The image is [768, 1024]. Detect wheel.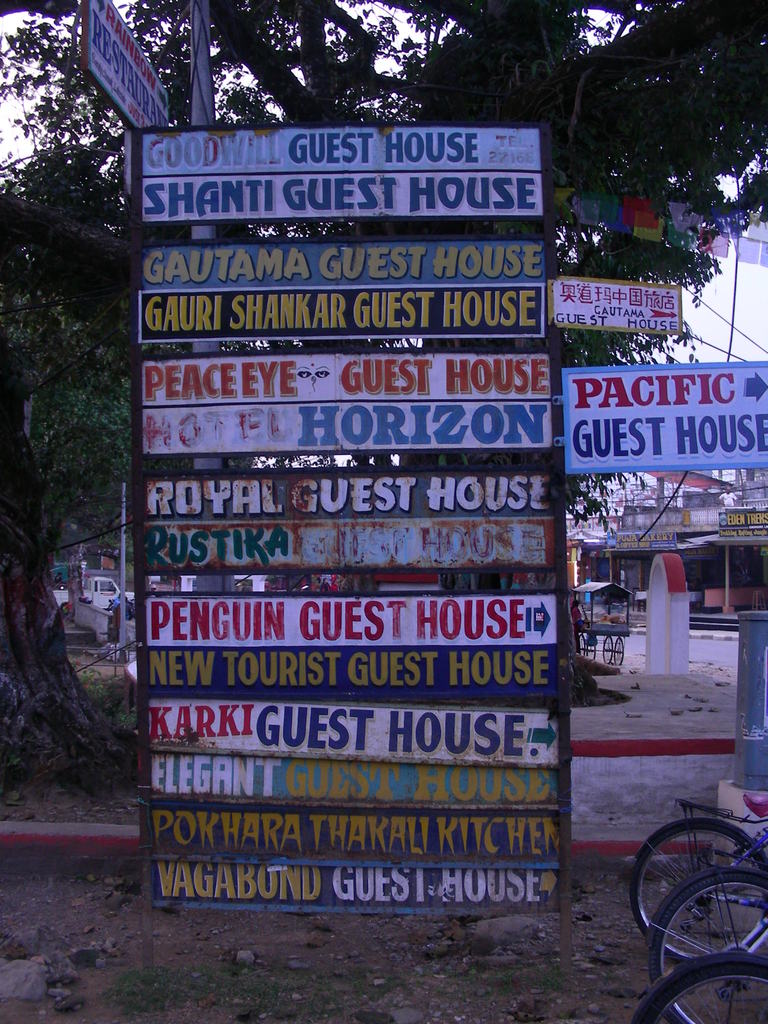
Detection: Rect(644, 864, 767, 1023).
